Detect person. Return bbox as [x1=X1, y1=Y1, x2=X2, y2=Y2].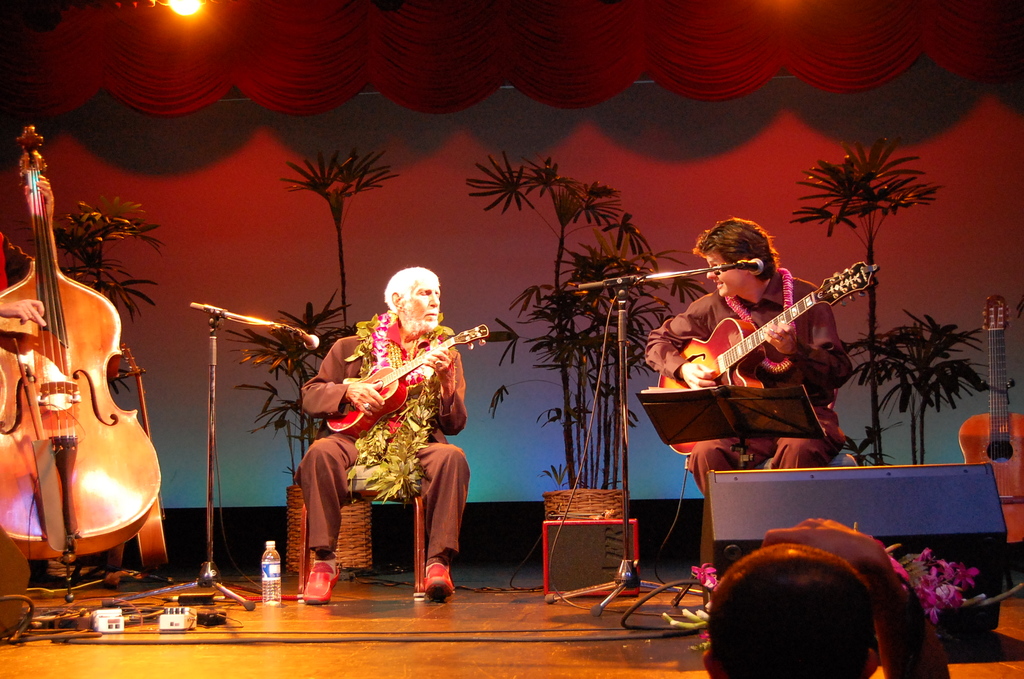
[x1=0, y1=174, x2=50, y2=326].
